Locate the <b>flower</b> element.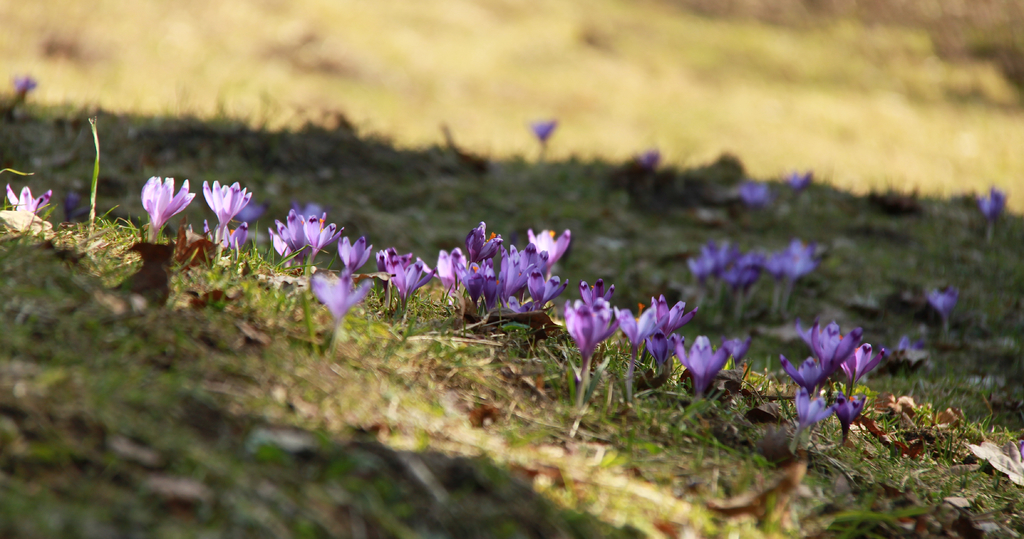
Element bbox: 744,180,767,211.
